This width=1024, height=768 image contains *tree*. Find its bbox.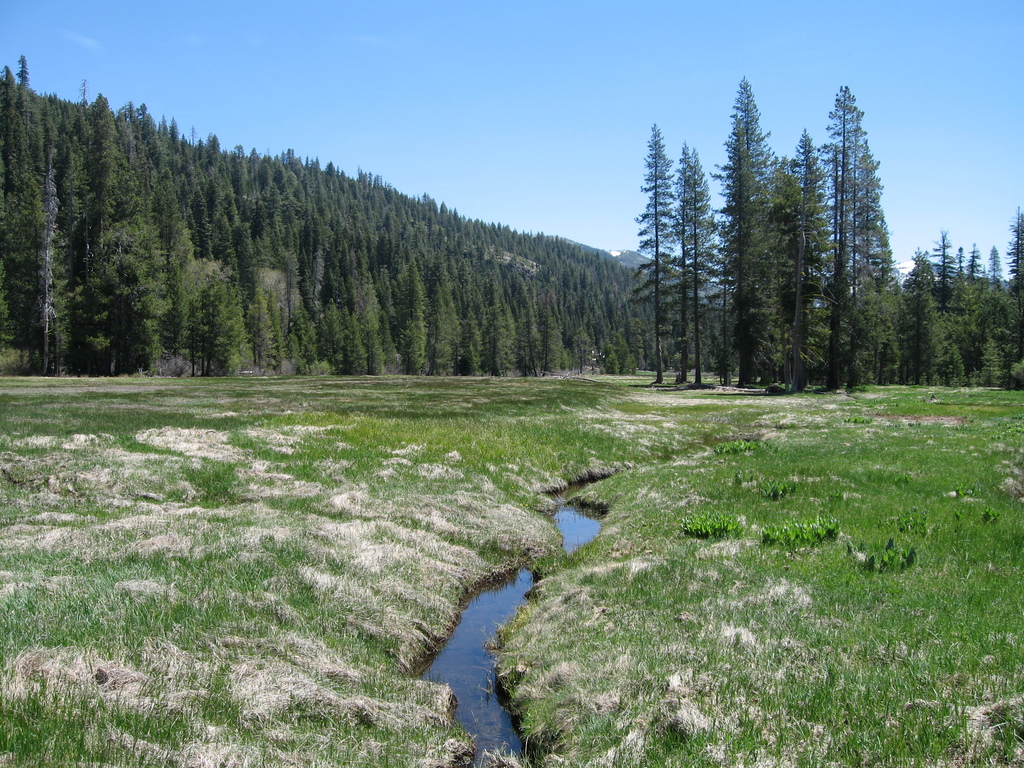
(left=205, top=129, right=223, bottom=174).
